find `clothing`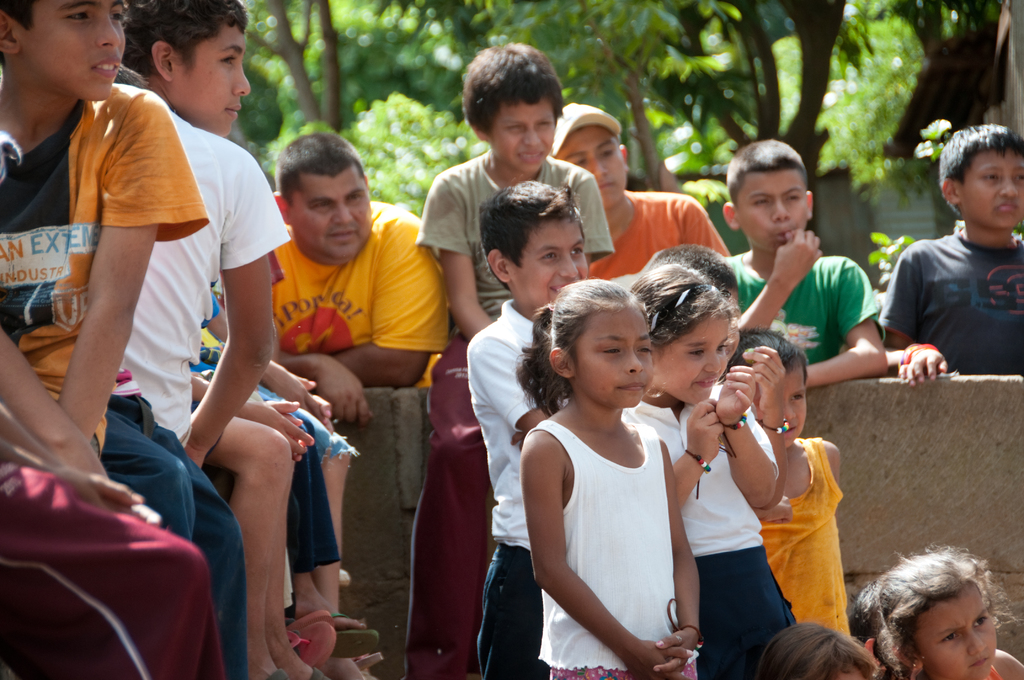
bbox=[0, 81, 250, 679]
